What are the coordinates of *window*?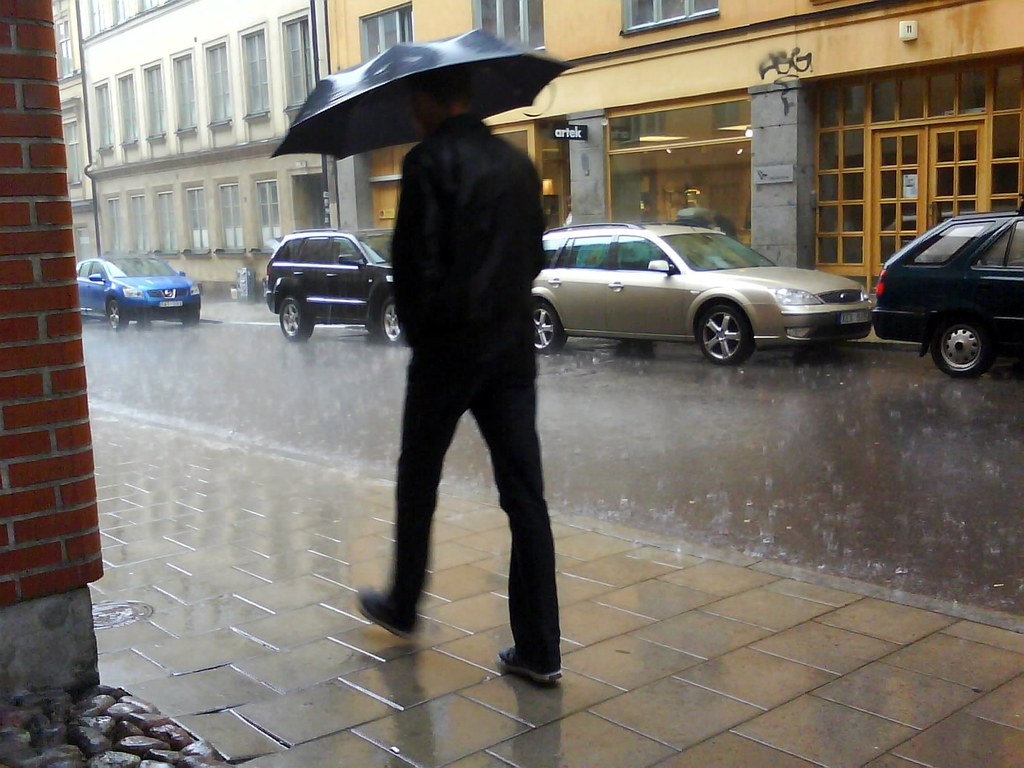
detection(470, 0, 545, 50).
